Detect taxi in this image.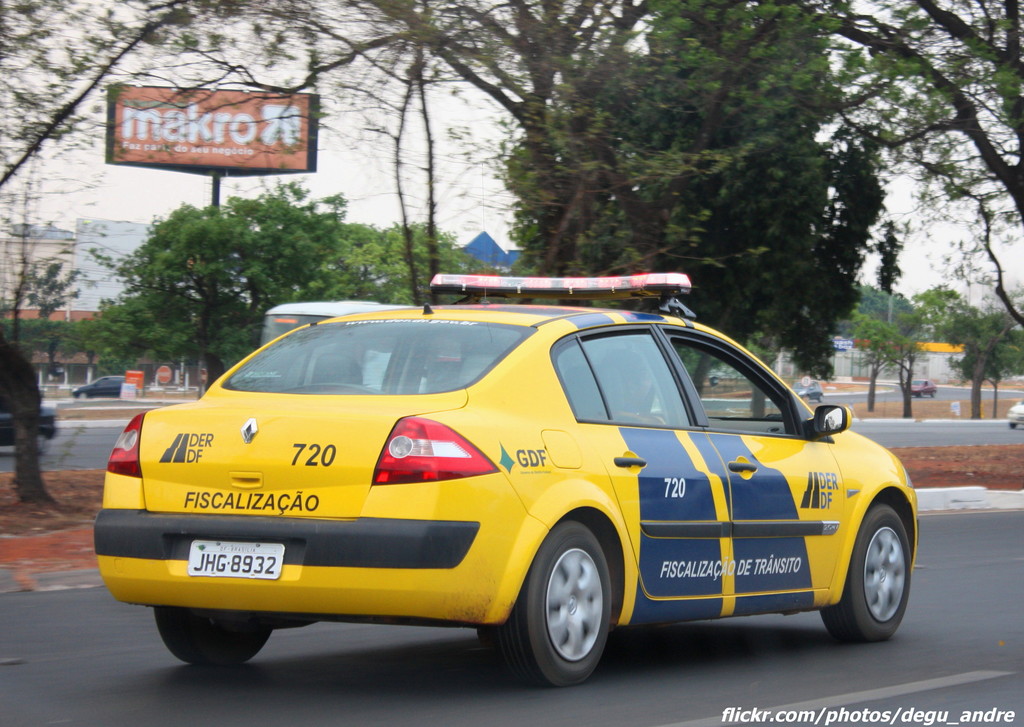
Detection: box(93, 269, 918, 685).
